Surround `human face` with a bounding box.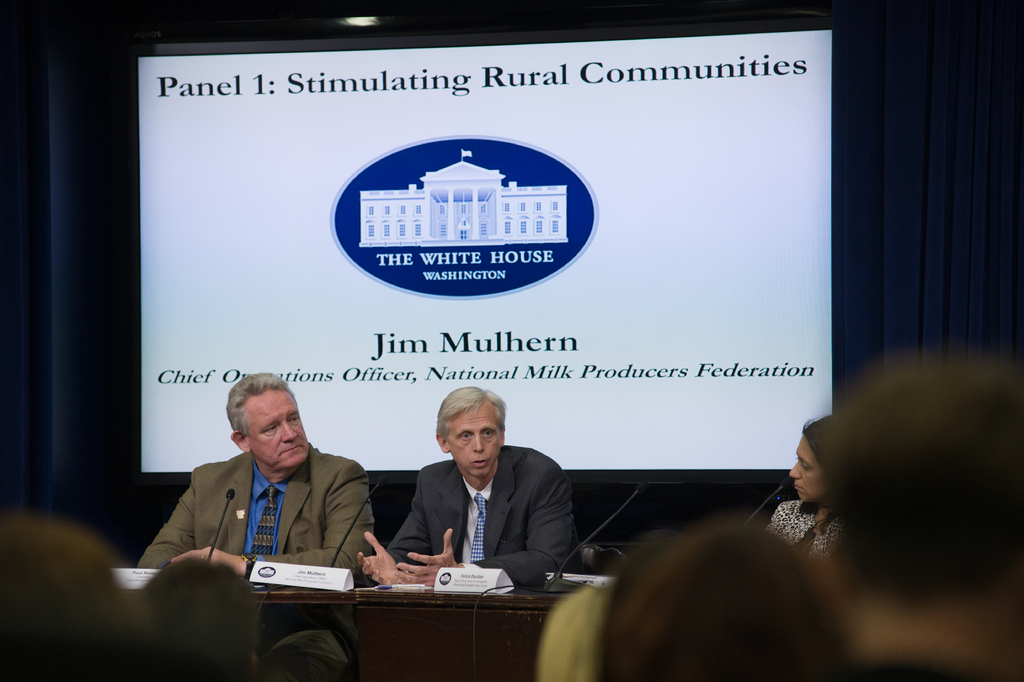
[447, 403, 502, 475].
